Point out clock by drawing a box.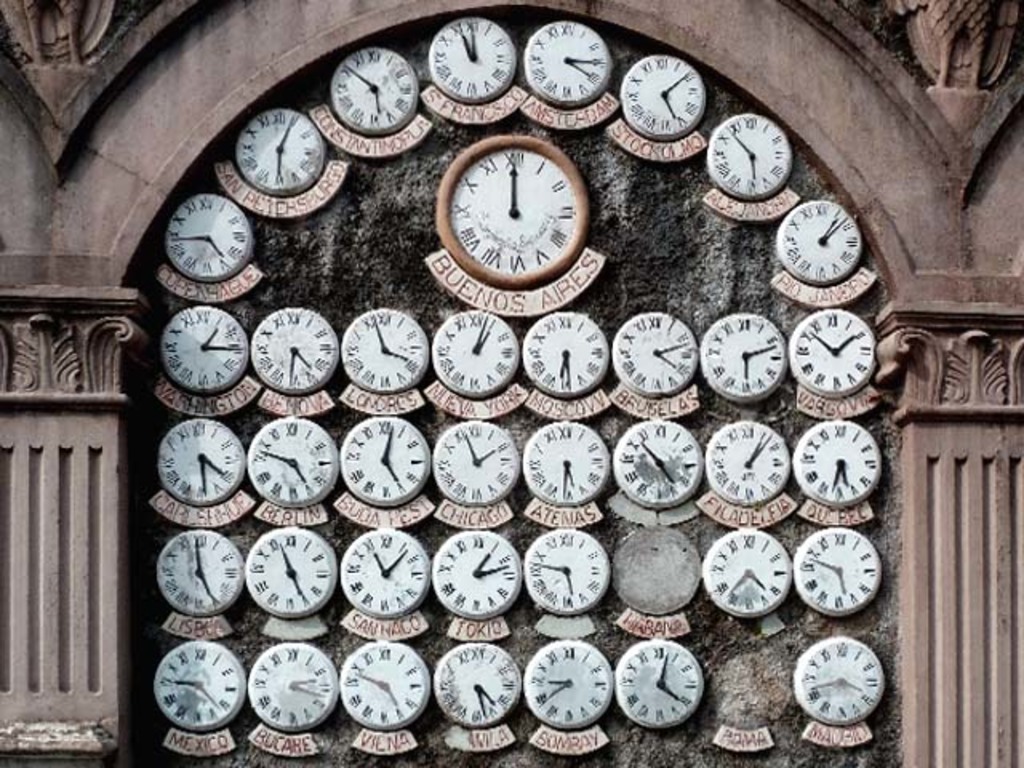
BBox(523, 642, 611, 728).
